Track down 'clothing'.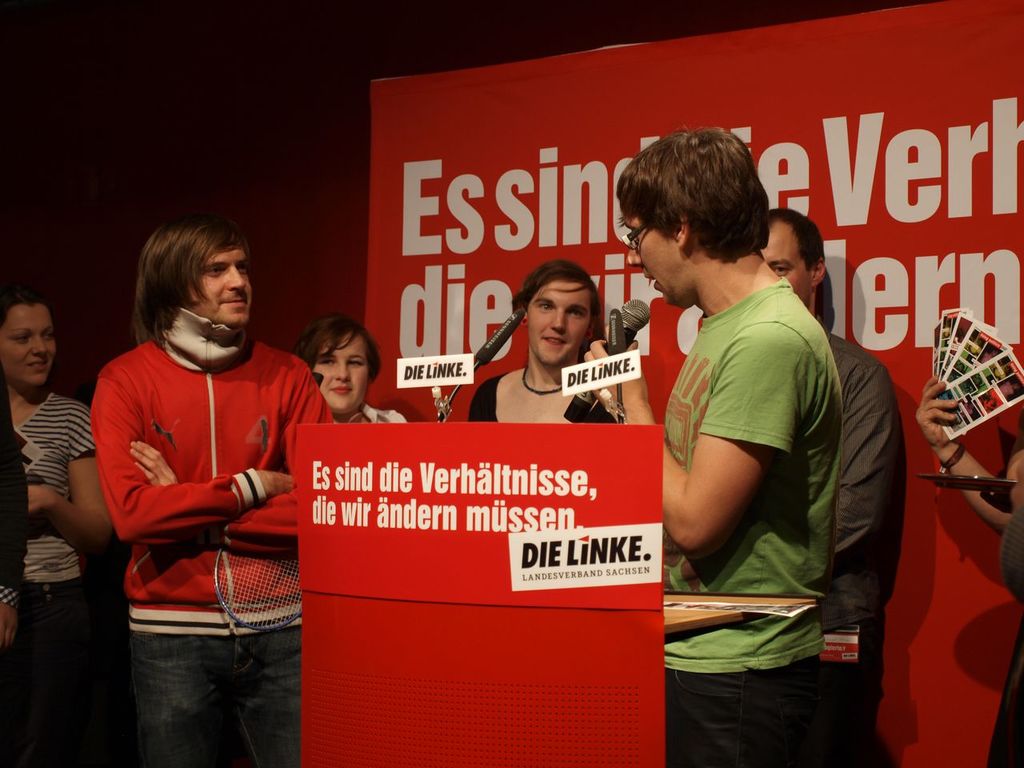
Tracked to <bbox>467, 374, 611, 422</bbox>.
